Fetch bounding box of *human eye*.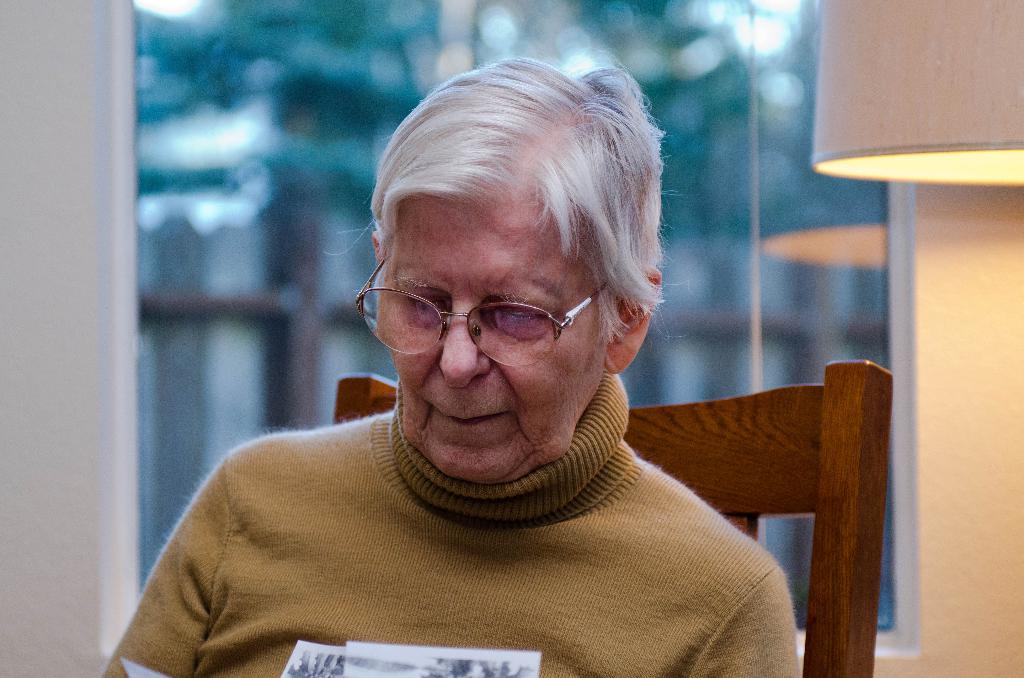
Bbox: detection(489, 293, 555, 333).
